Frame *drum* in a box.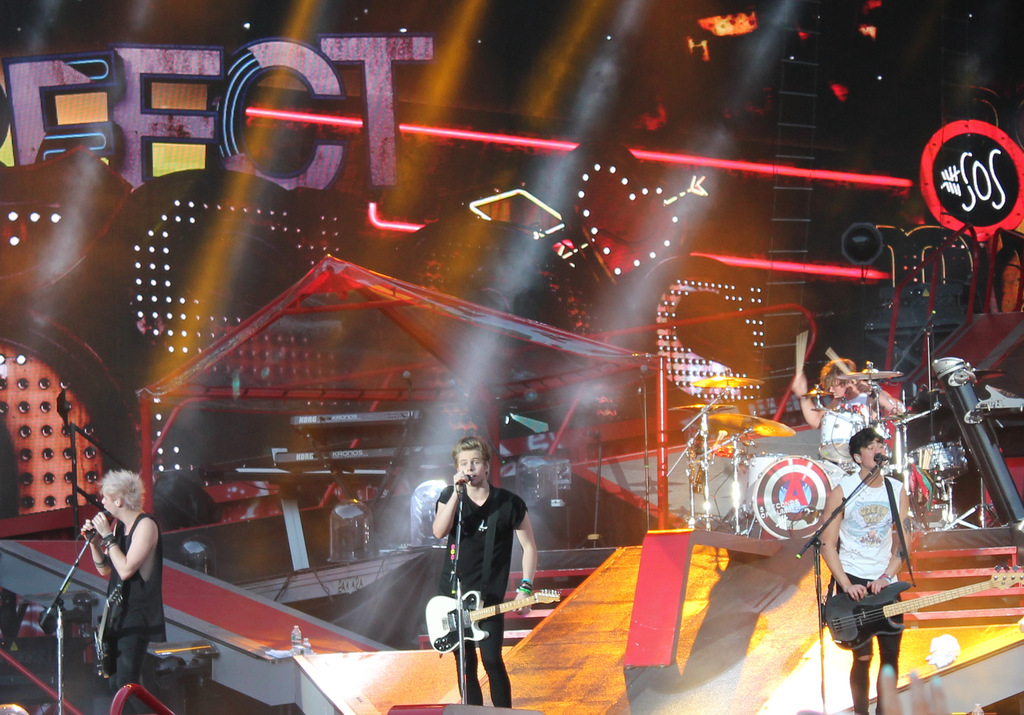
(x1=910, y1=437, x2=973, y2=479).
